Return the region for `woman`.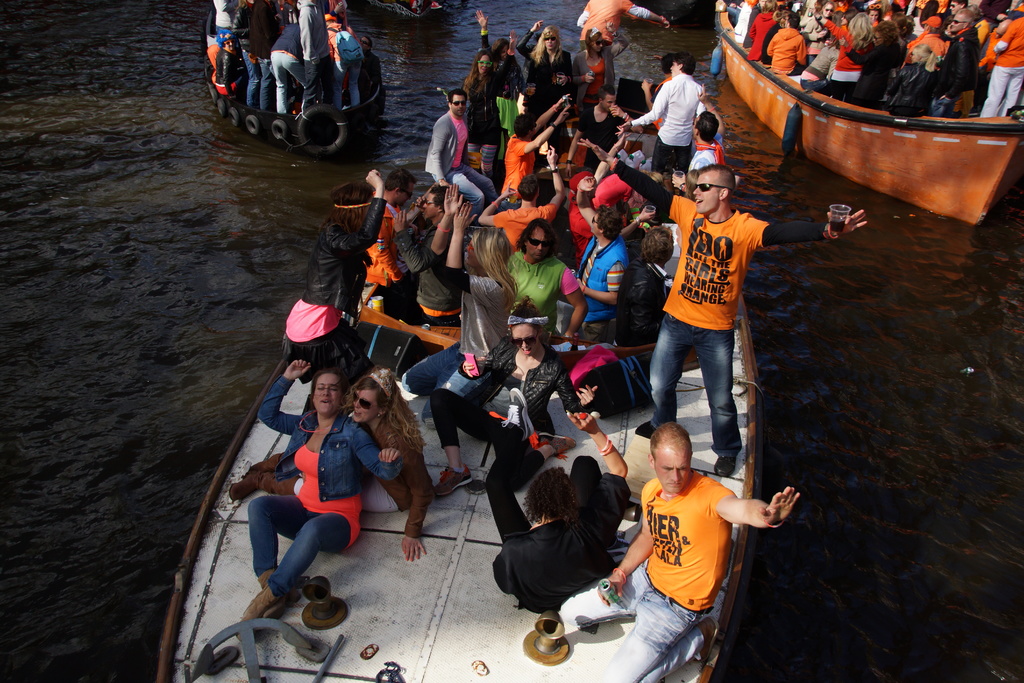
bbox(471, 6, 522, 163).
